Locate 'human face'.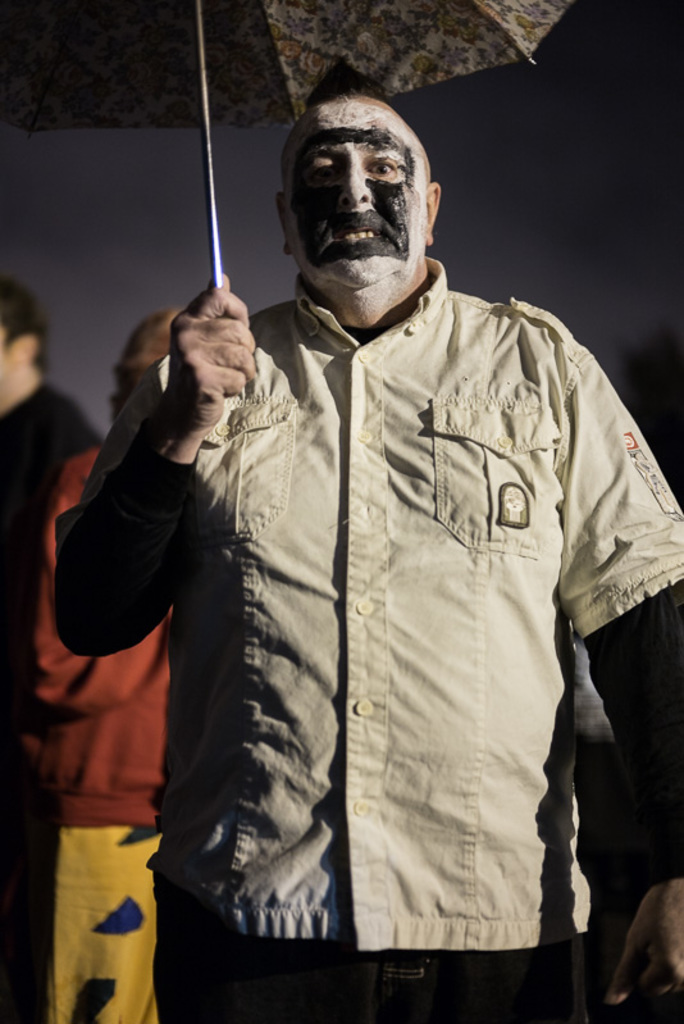
Bounding box: bbox=(282, 101, 430, 290).
